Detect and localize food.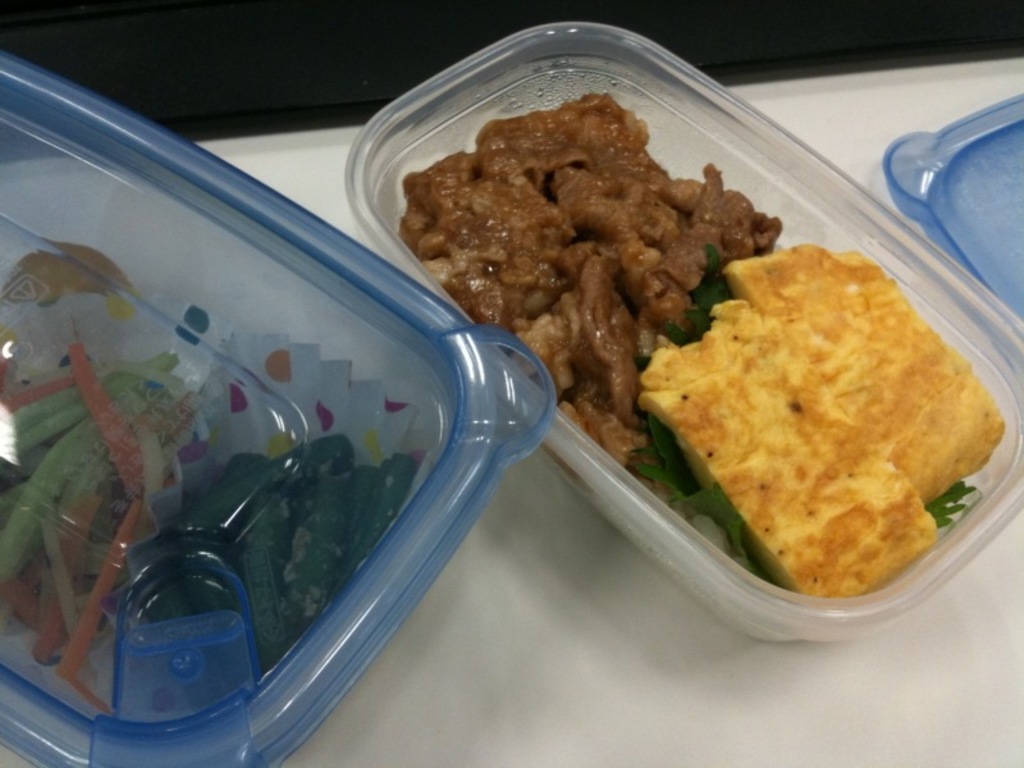
Localized at [left=398, top=96, right=786, bottom=492].
